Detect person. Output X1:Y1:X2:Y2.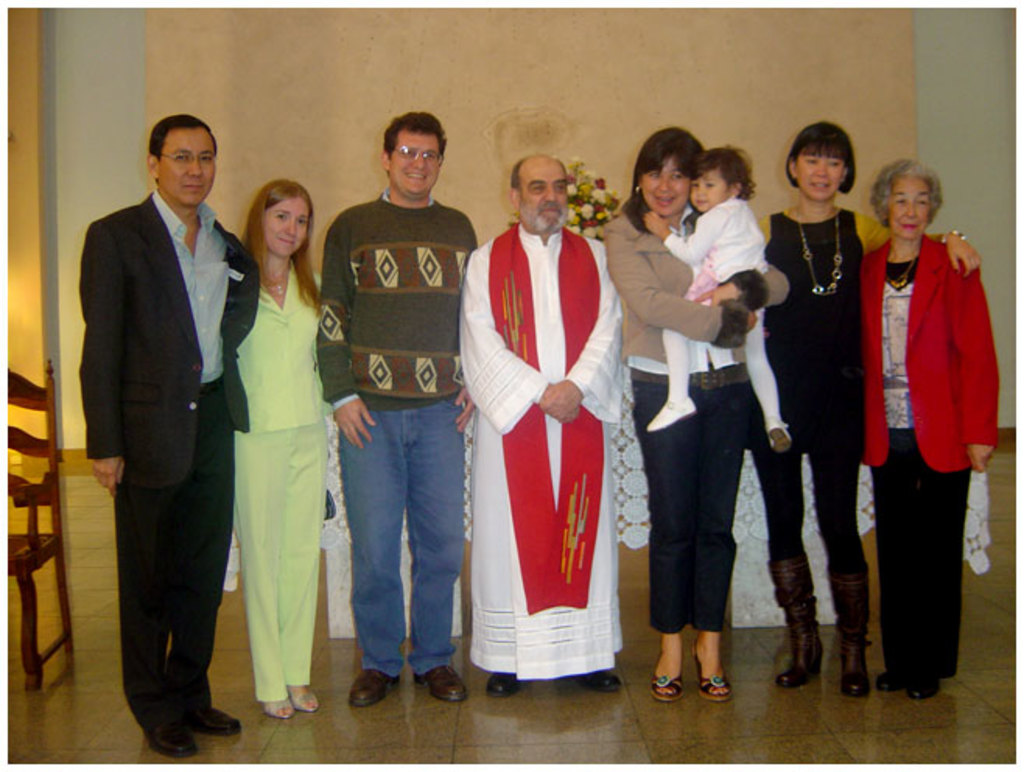
644:146:789:453.
